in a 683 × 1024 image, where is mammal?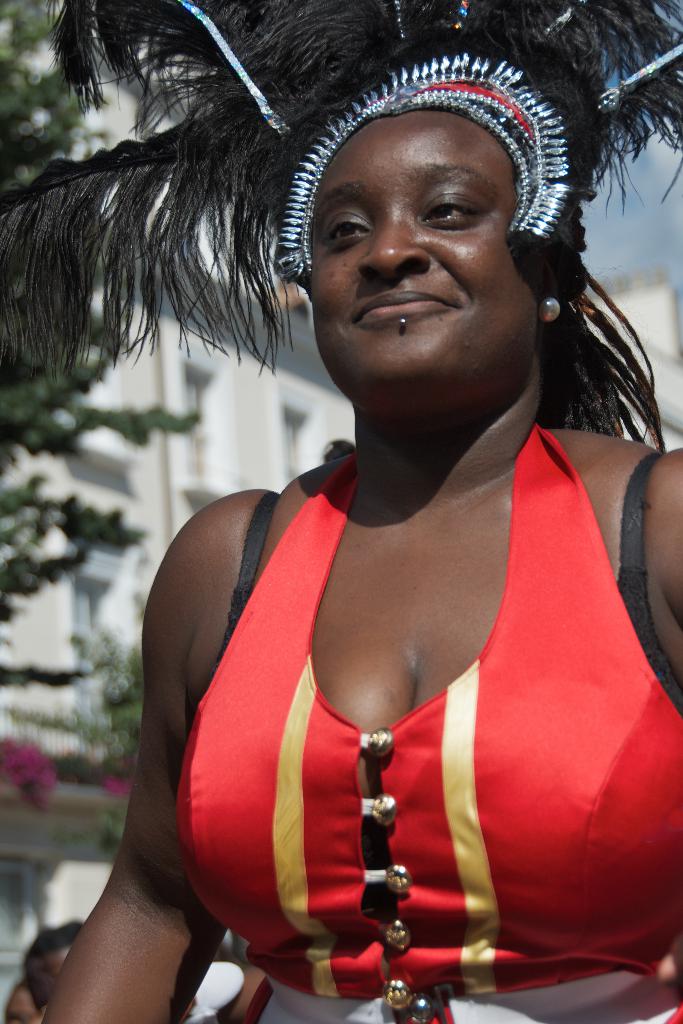
<region>81, 36, 682, 993</region>.
